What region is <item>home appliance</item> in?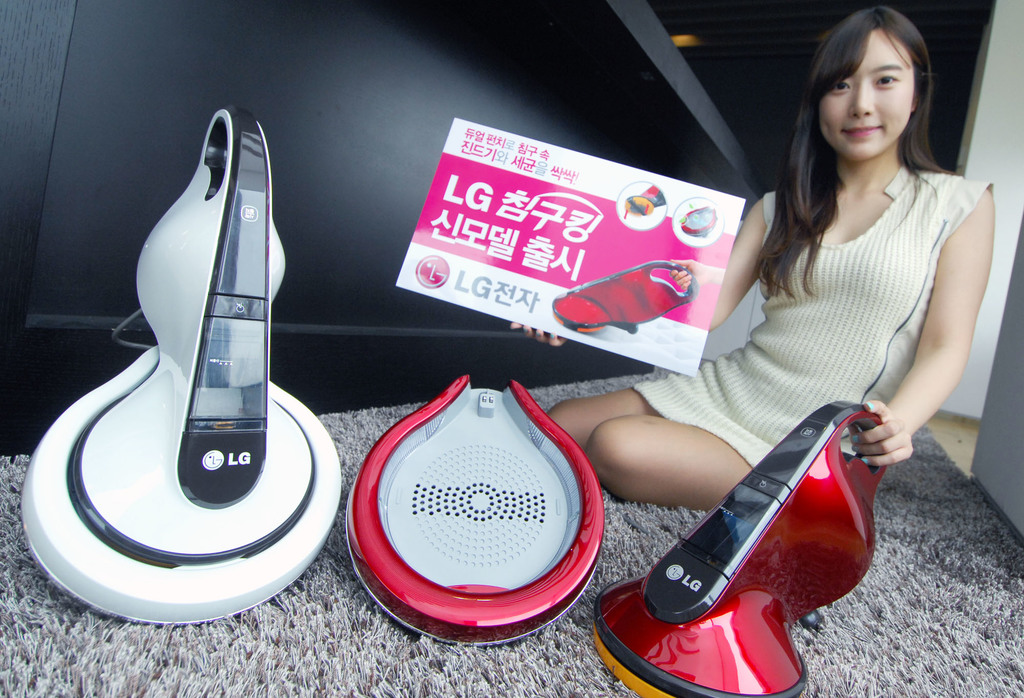
(345,371,609,649).
